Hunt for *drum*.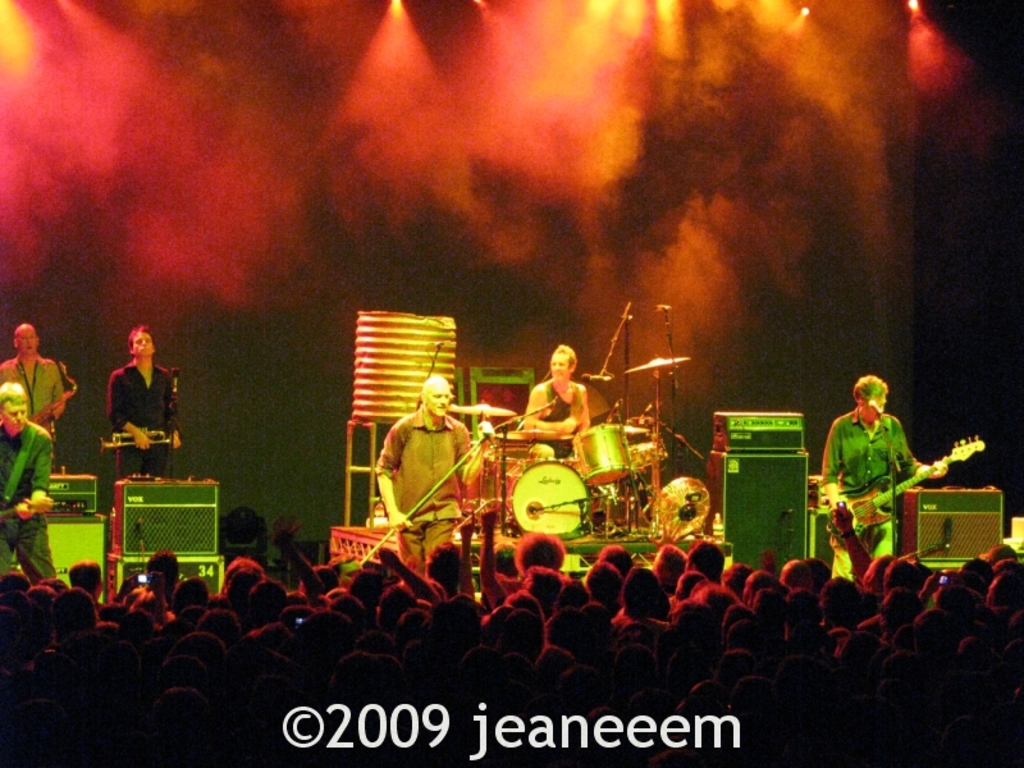
Hunted down at rect(500, 449, 608, 543).
